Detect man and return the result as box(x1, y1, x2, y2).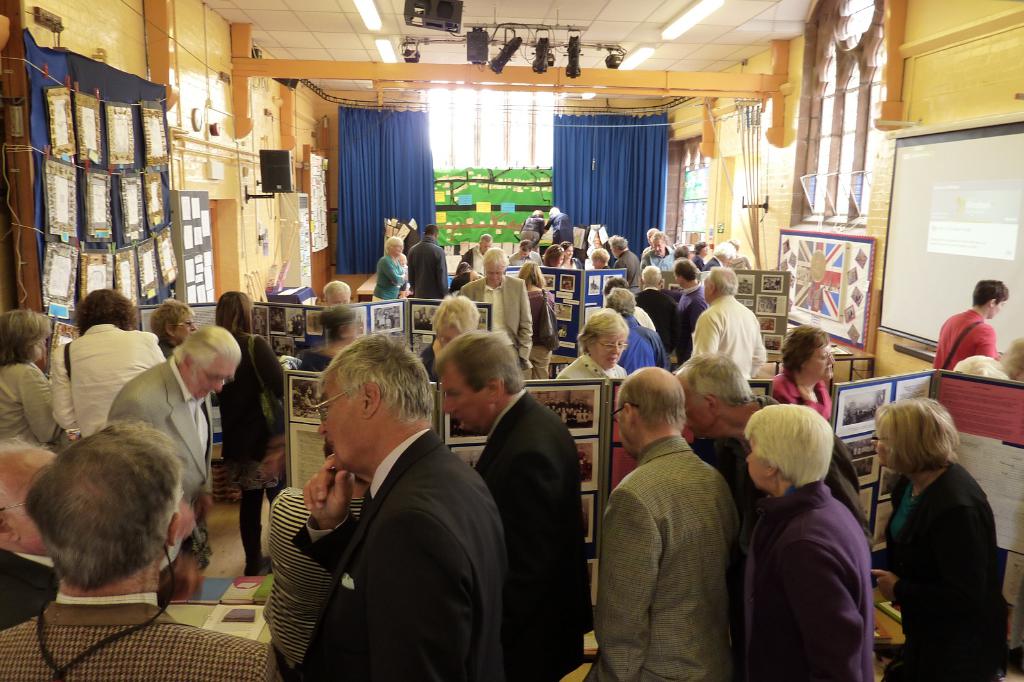
box(927, 267, 1017, 379).
